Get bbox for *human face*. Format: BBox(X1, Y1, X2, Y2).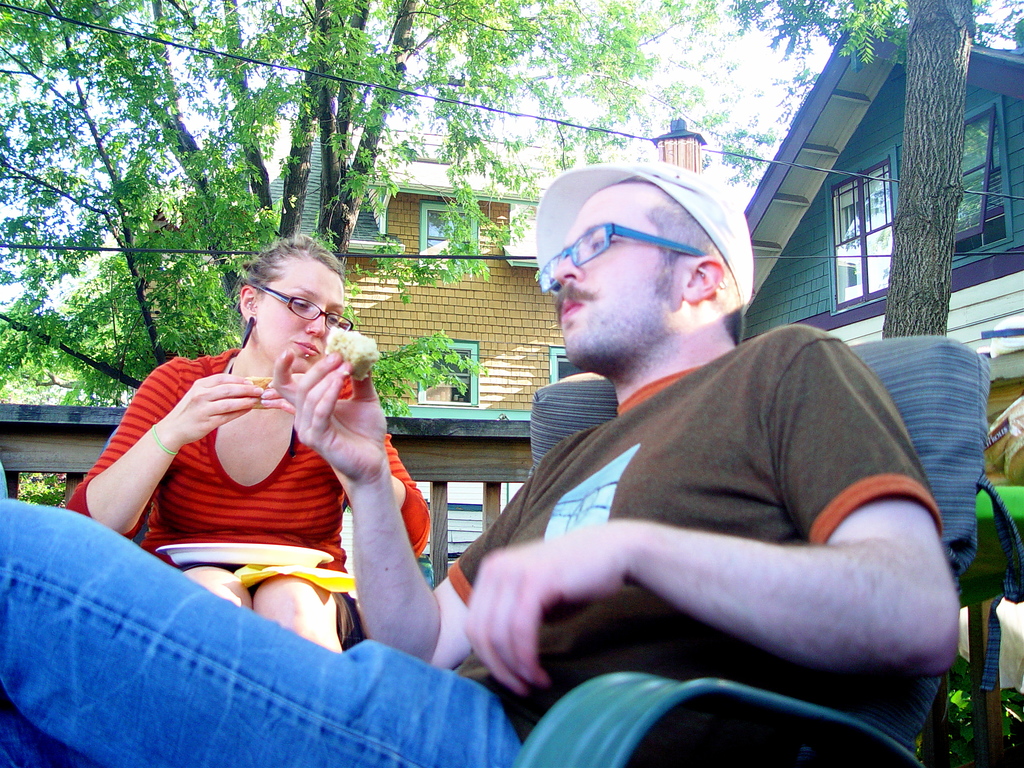
BBox(554, 189, 682, 365).
